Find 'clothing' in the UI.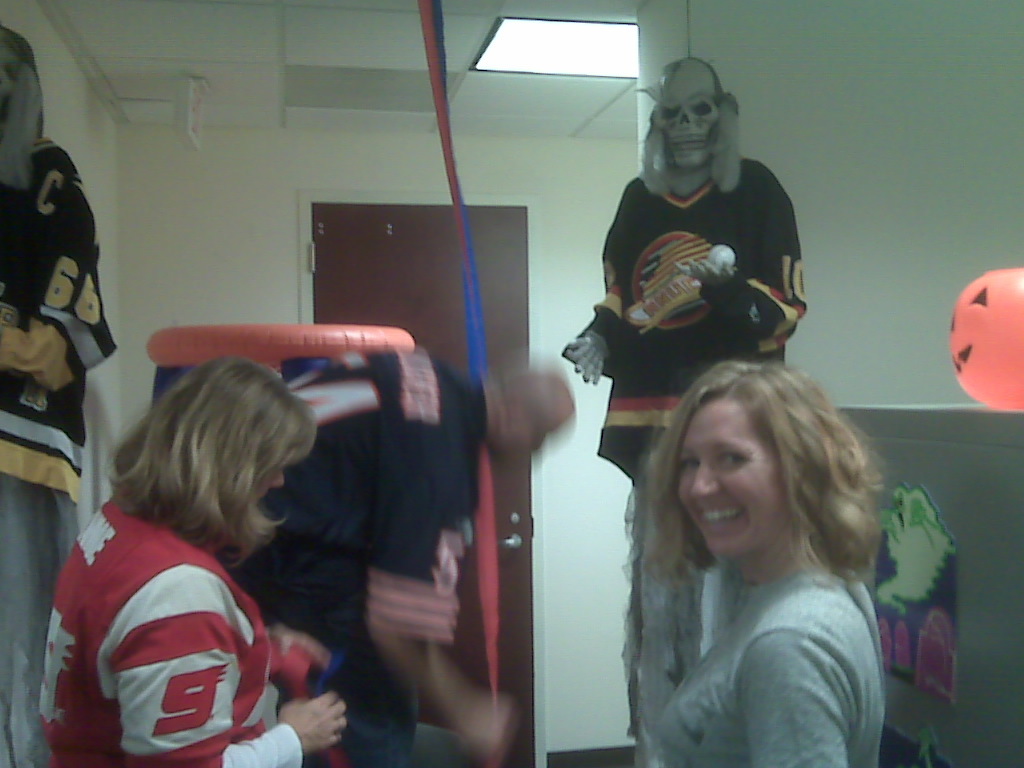
UI element at left=662, top=568, right=878, bottom=767.
